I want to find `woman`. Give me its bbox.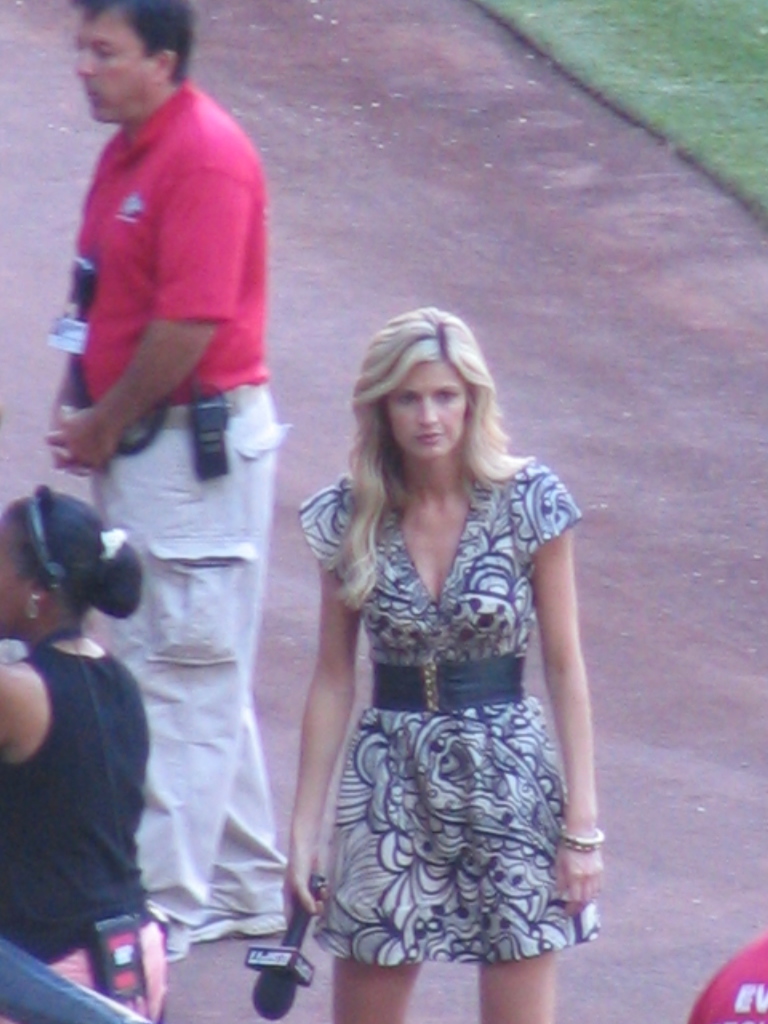
bbox=(275, 266, 607, 1016).
